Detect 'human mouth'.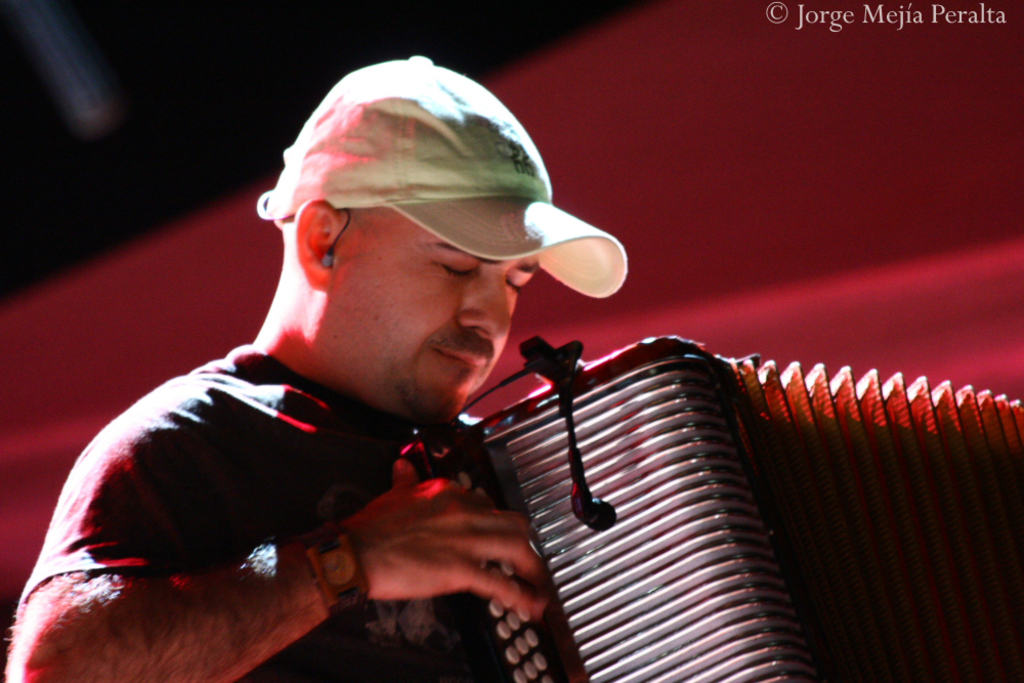
Detected at (x1=429, y1=344, x2=489, y2=375).
